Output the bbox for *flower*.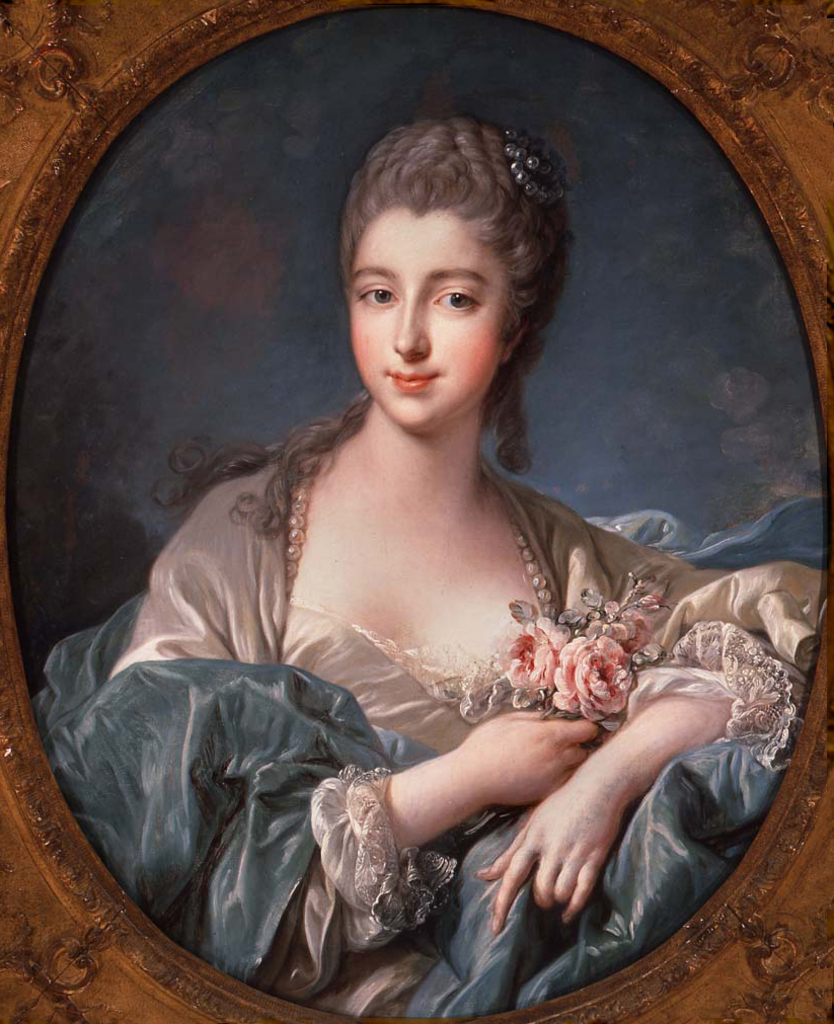
box=[548, 635, 638, 725].
